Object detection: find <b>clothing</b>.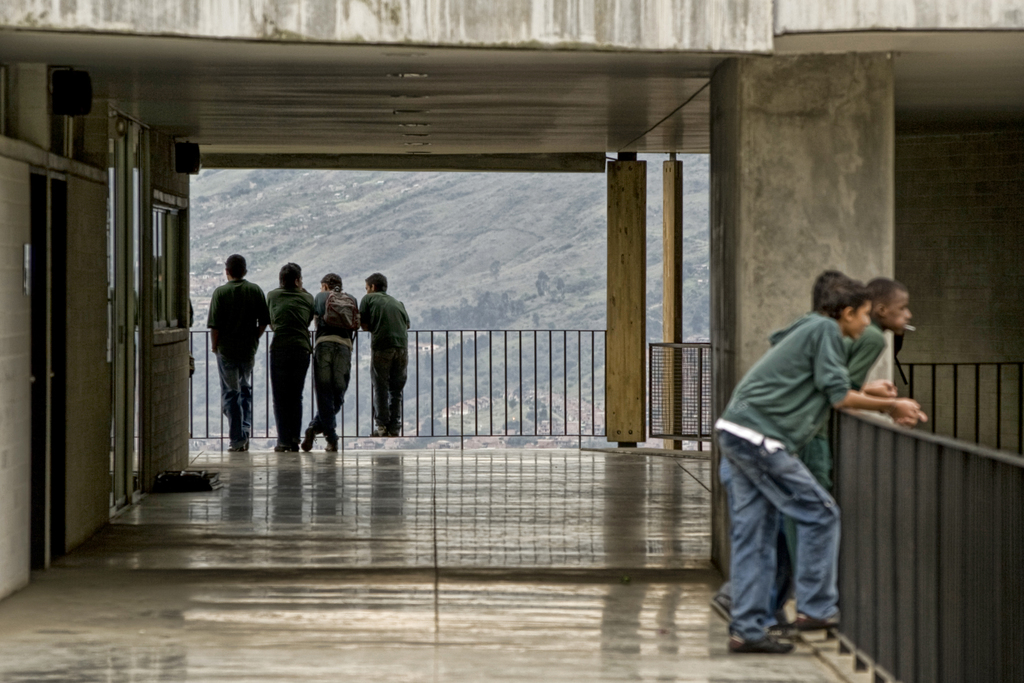
{"x1": 711, "y1": 310, "x2": 855, "y2": 649}.
